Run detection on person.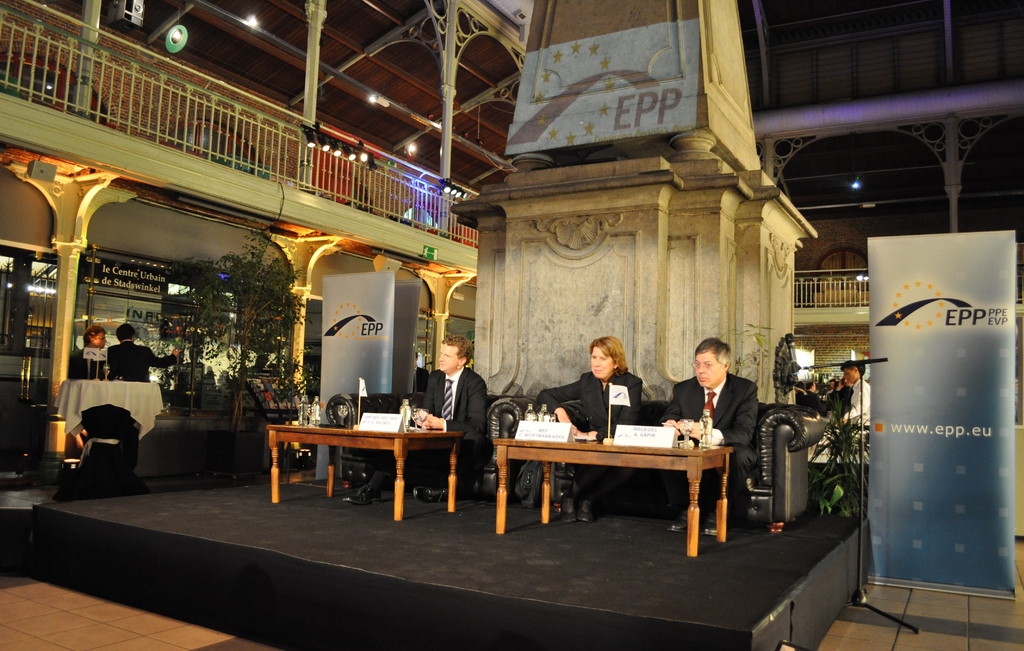
Result: left=355, top=334, right=489, bottom=498.
